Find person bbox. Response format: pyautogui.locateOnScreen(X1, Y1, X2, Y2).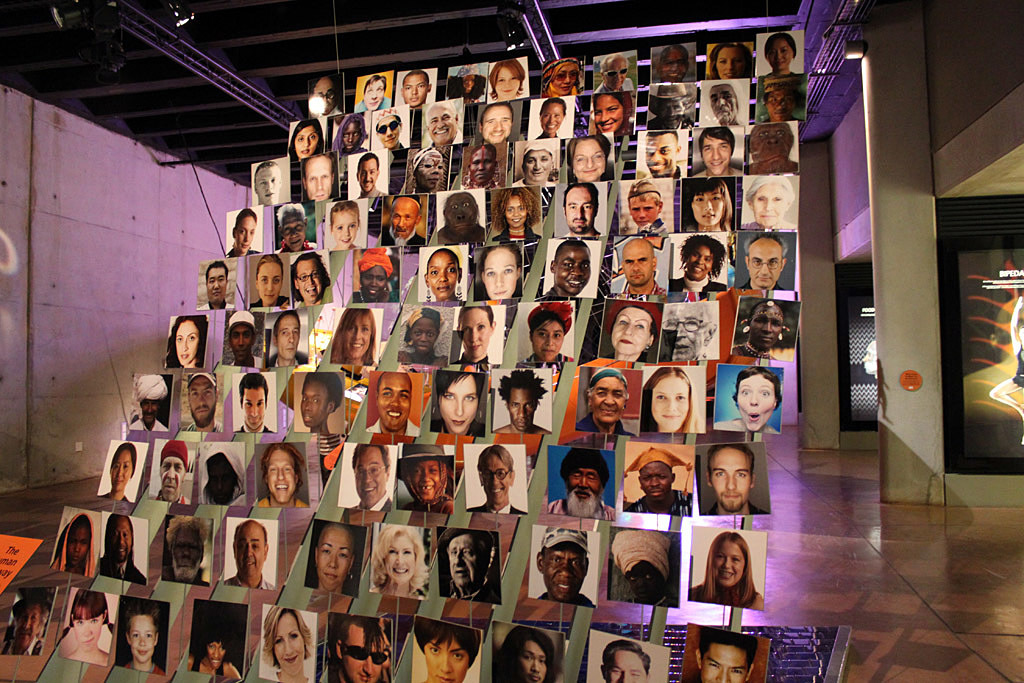
pyautogui.locateOnScreen(592, 94, 635, 135).
